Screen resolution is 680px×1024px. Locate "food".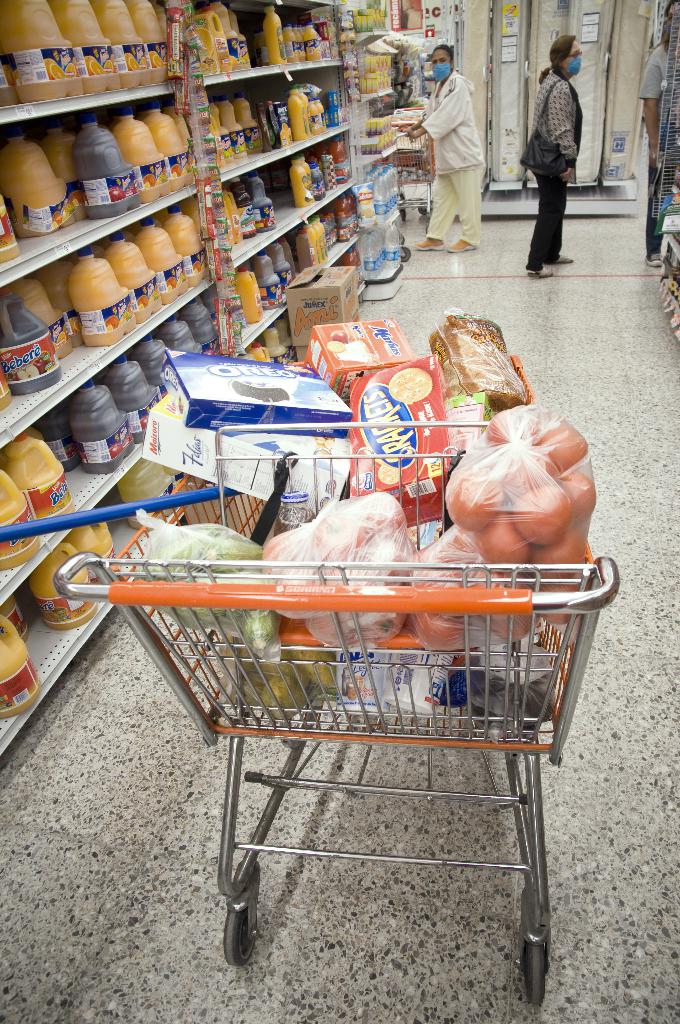
61:440:79:458.
